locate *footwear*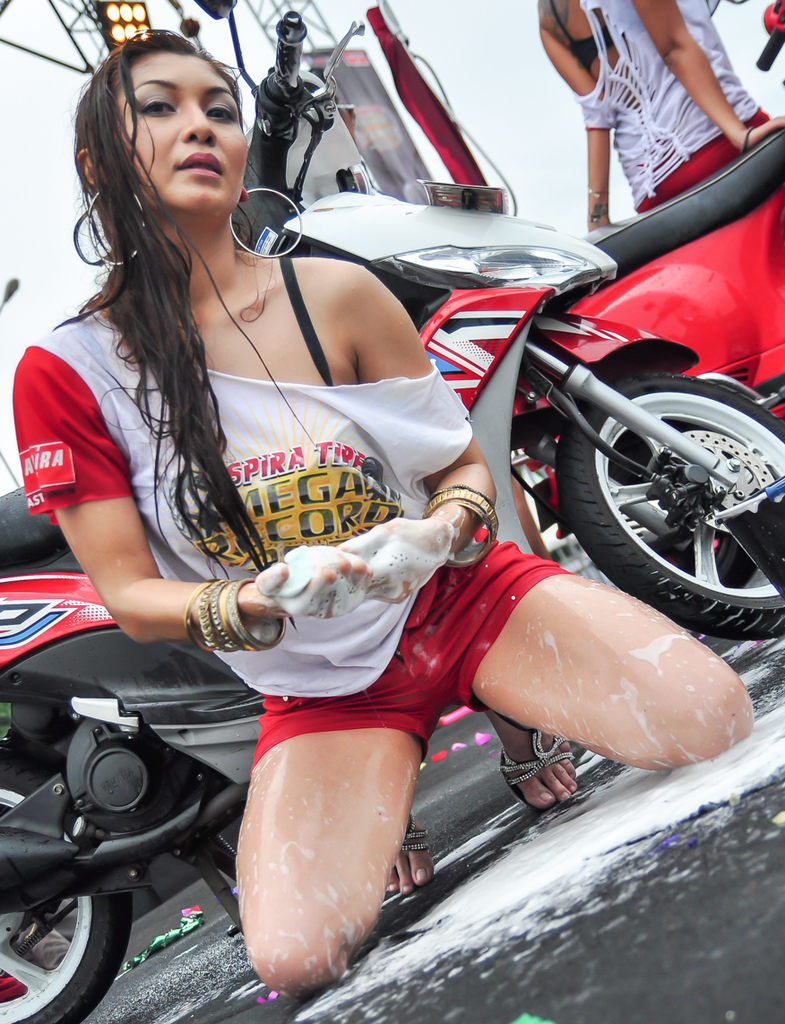
x1=474, y1=701, x2=574, y2=810
